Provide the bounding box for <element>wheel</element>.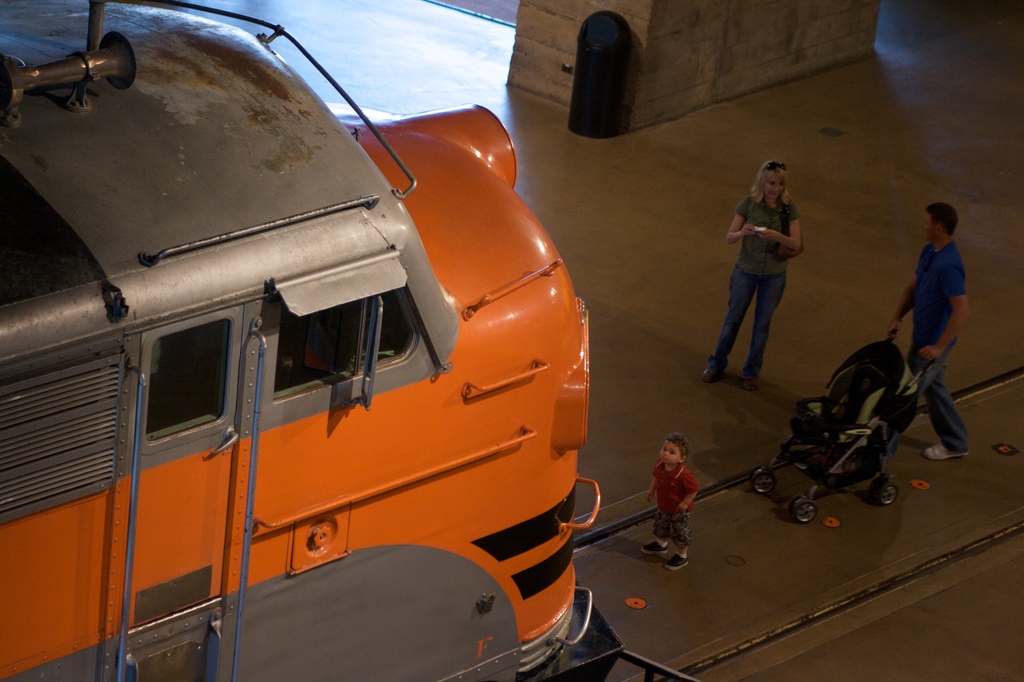
BBox(750, 468, 775, 491).
